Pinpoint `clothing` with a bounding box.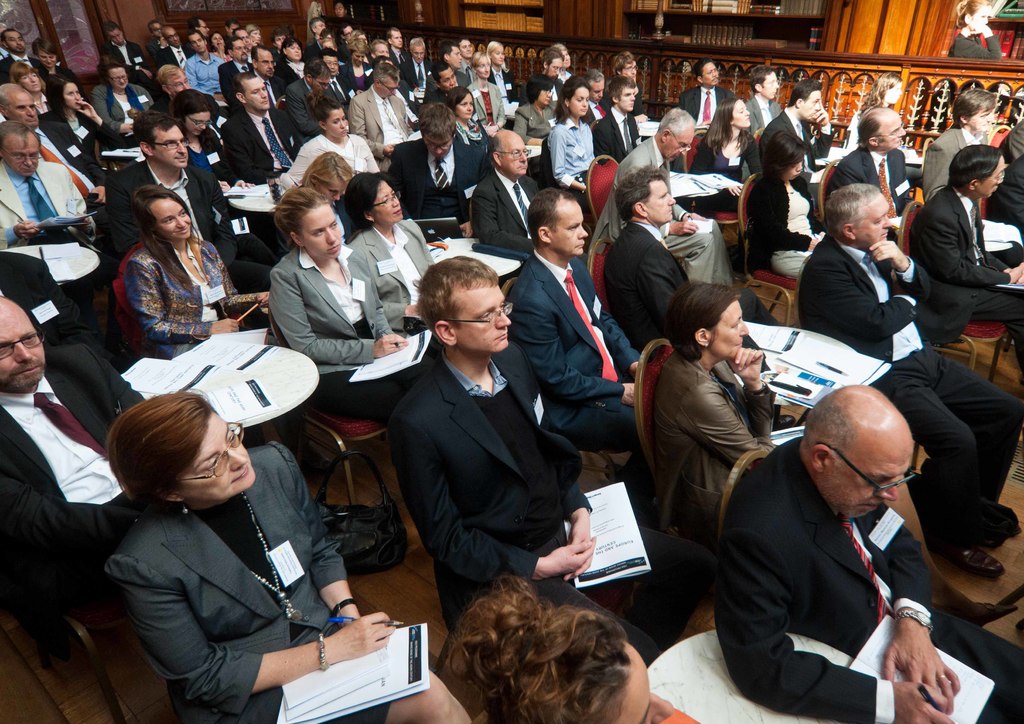
BBox(0, 52, 45, 78).
